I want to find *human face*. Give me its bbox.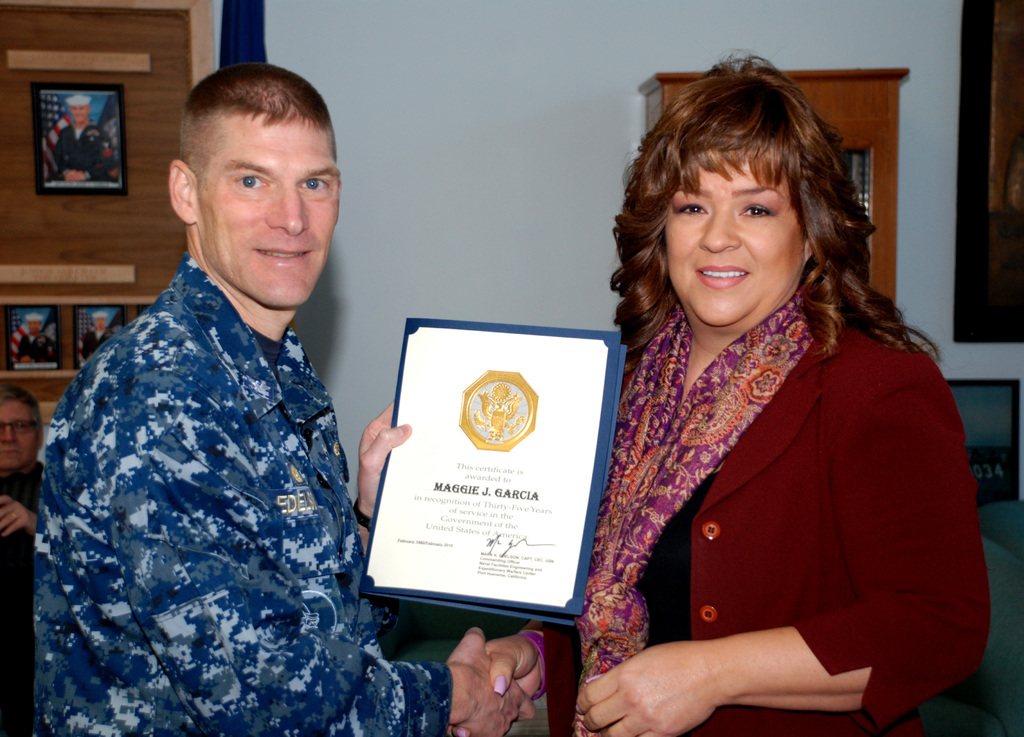
(x1=662, y1=162, x2=805, y2=326).
